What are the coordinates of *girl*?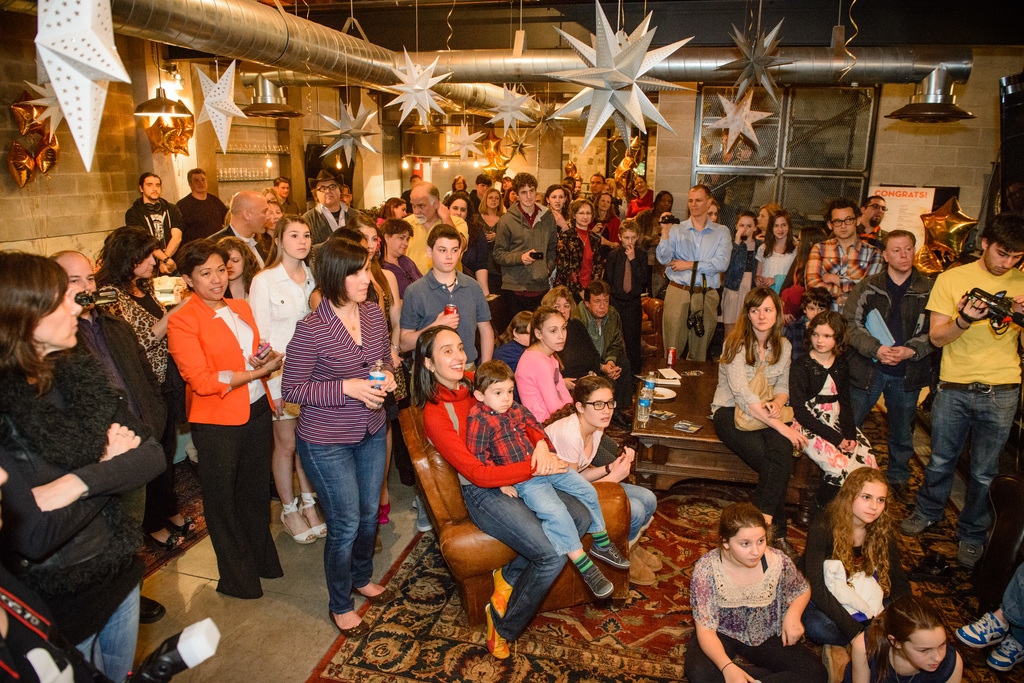
locate(243, 214, 321, 545).
